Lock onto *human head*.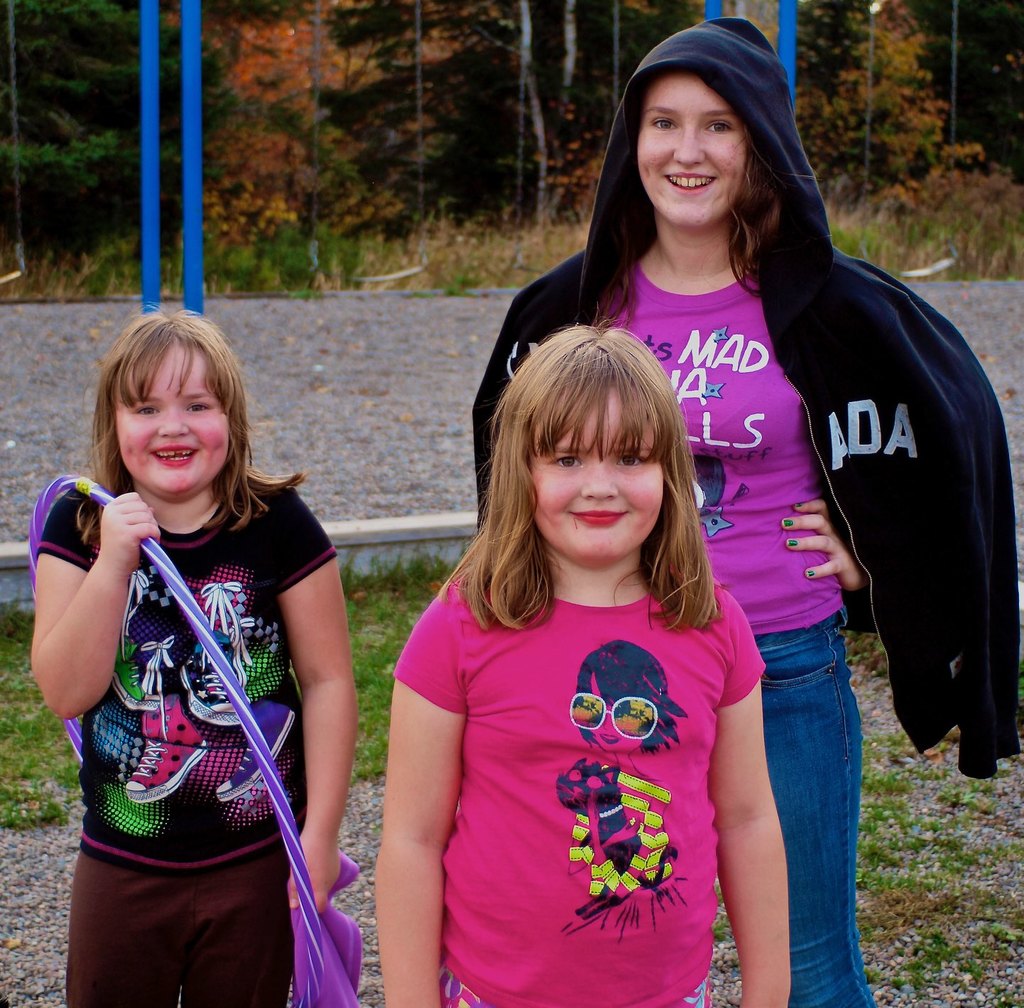
Locked: bbox=(616, 18, 807, 229).
